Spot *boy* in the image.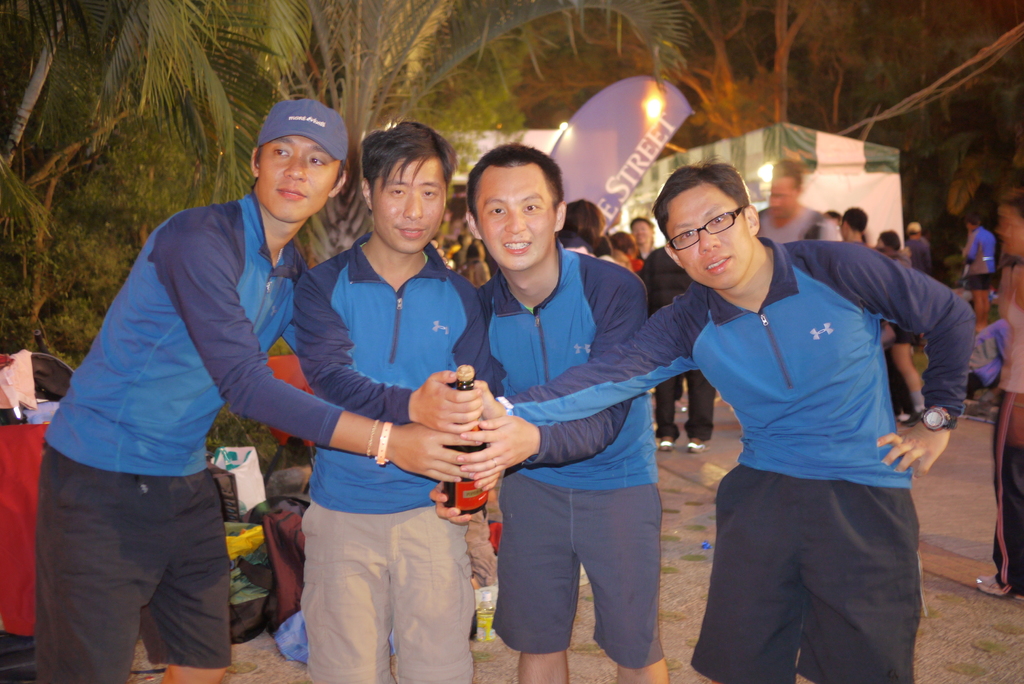
*boy* found at (28, 94, 487, 683).
